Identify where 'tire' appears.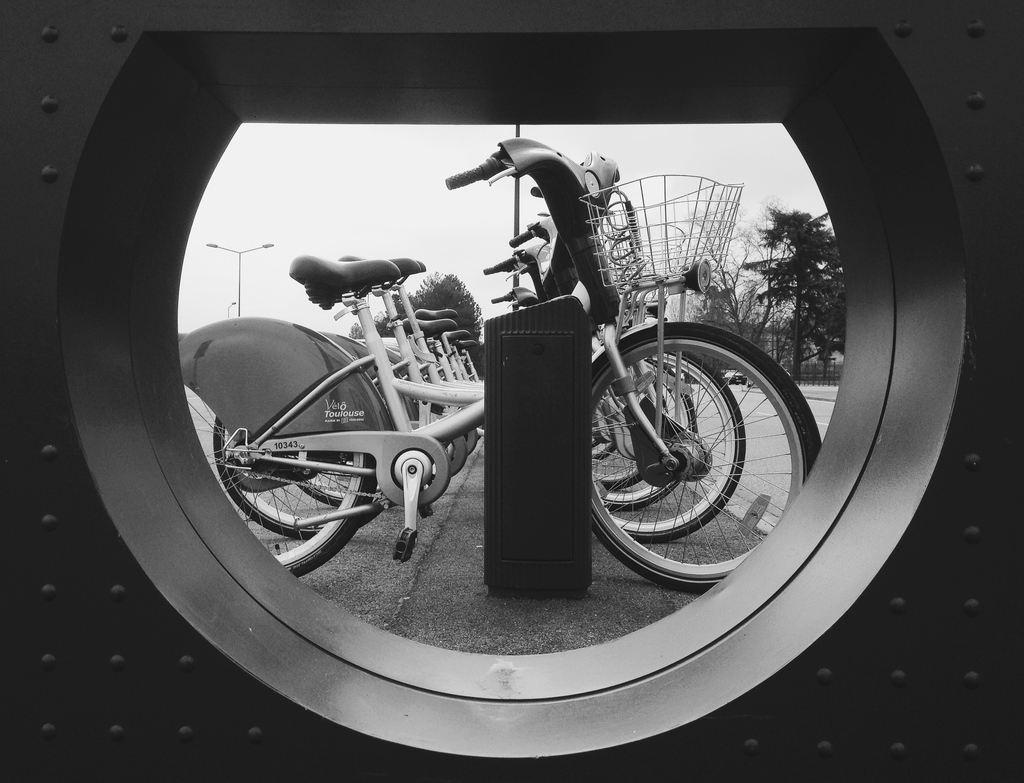
Appears at {"left": 599, "top": 417, "right": 622, "bottom": 441}.
